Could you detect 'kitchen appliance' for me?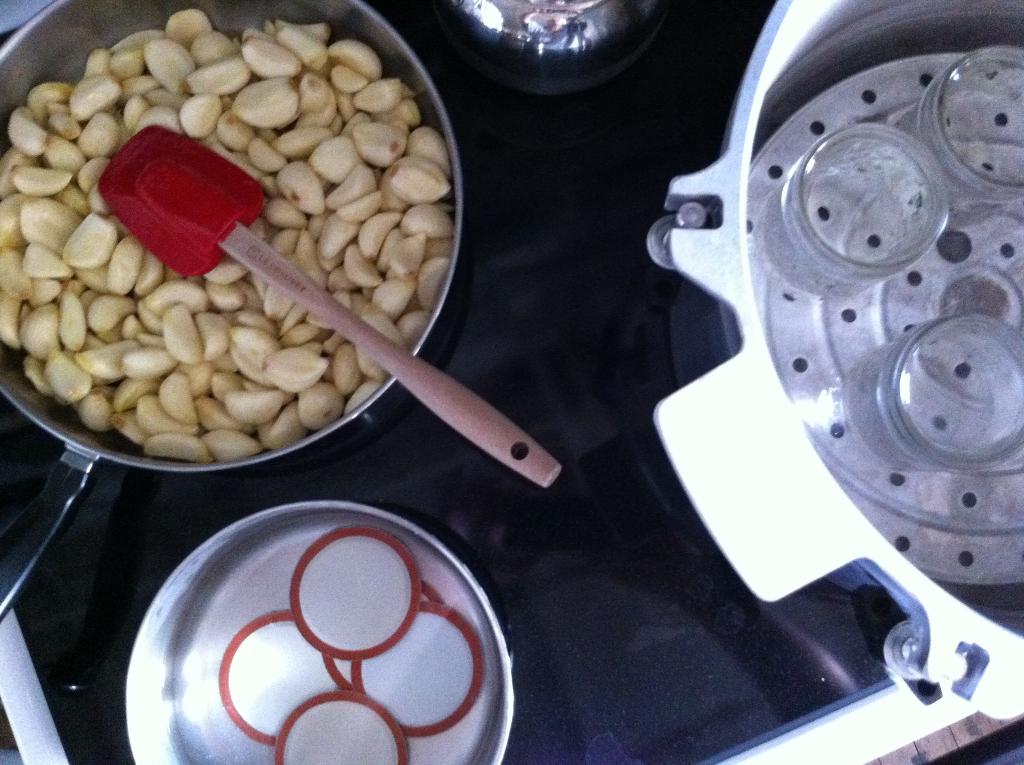
Detection result: region(0, 0, 468, 622).
